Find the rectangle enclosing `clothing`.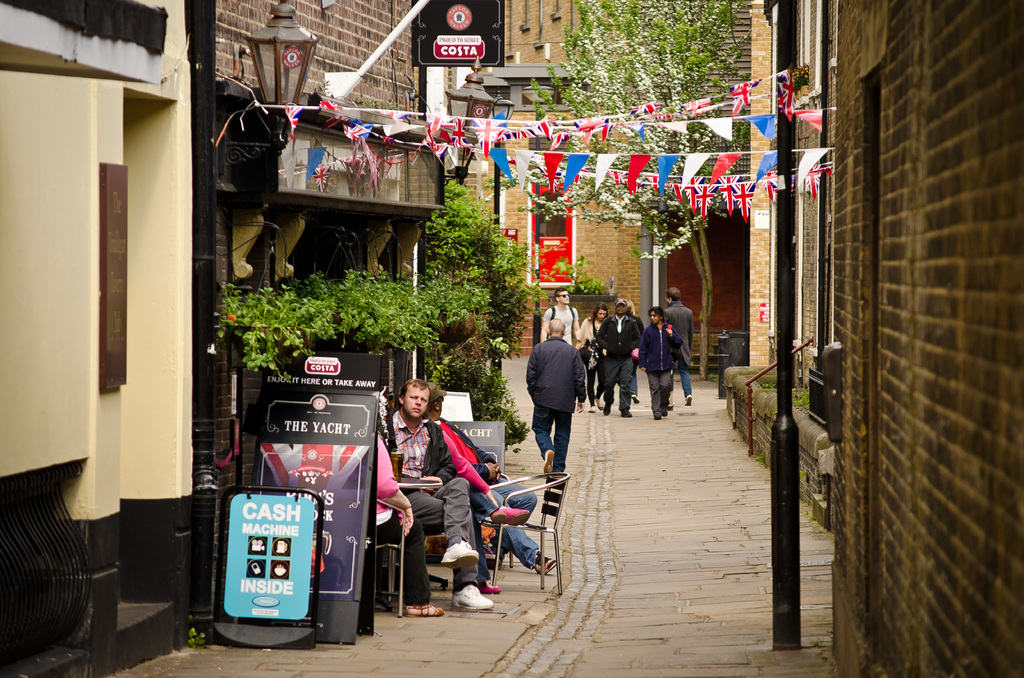
[372,408,484,593].
